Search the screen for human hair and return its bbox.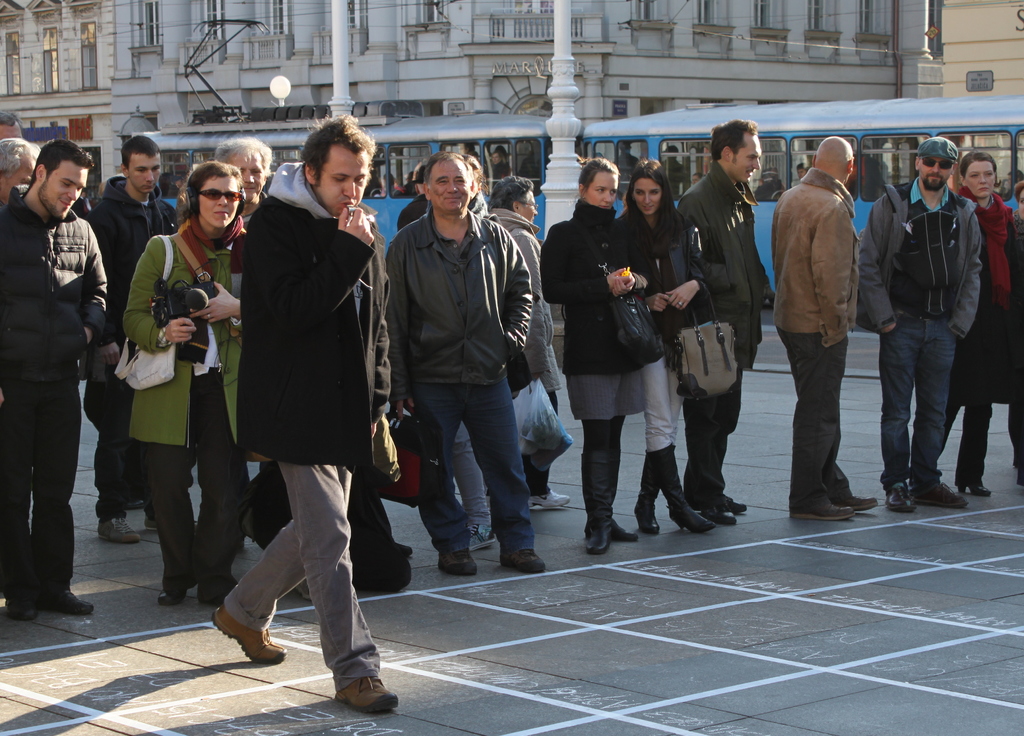
Found: (x1=491, y1=174, x2=533, y2=213).
